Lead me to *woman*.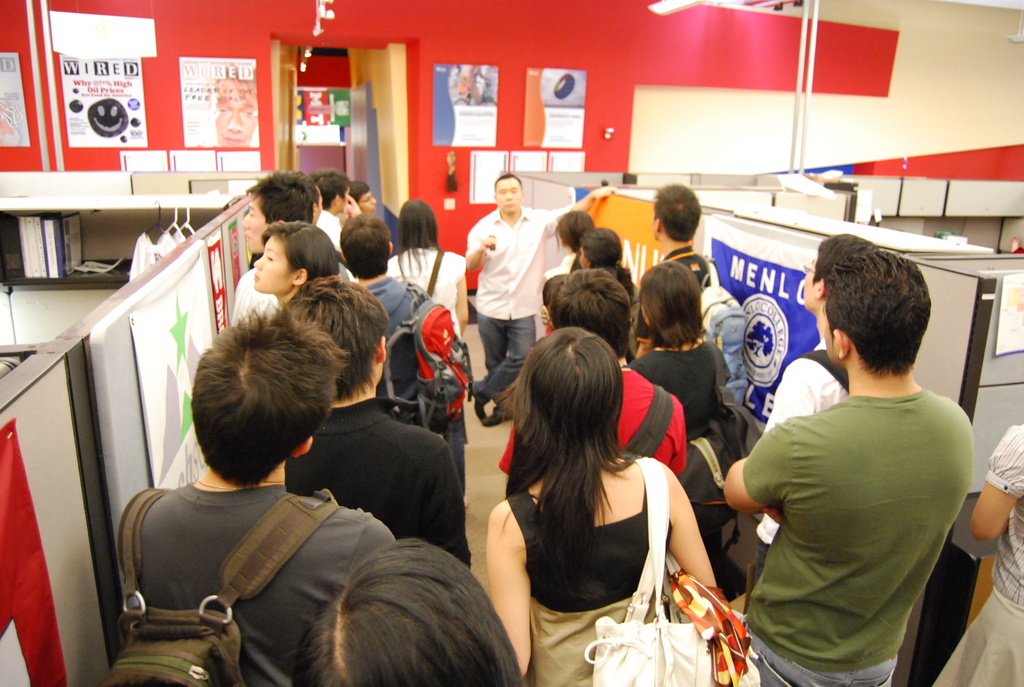
Lead to detection(254, 220, 343, 310).
